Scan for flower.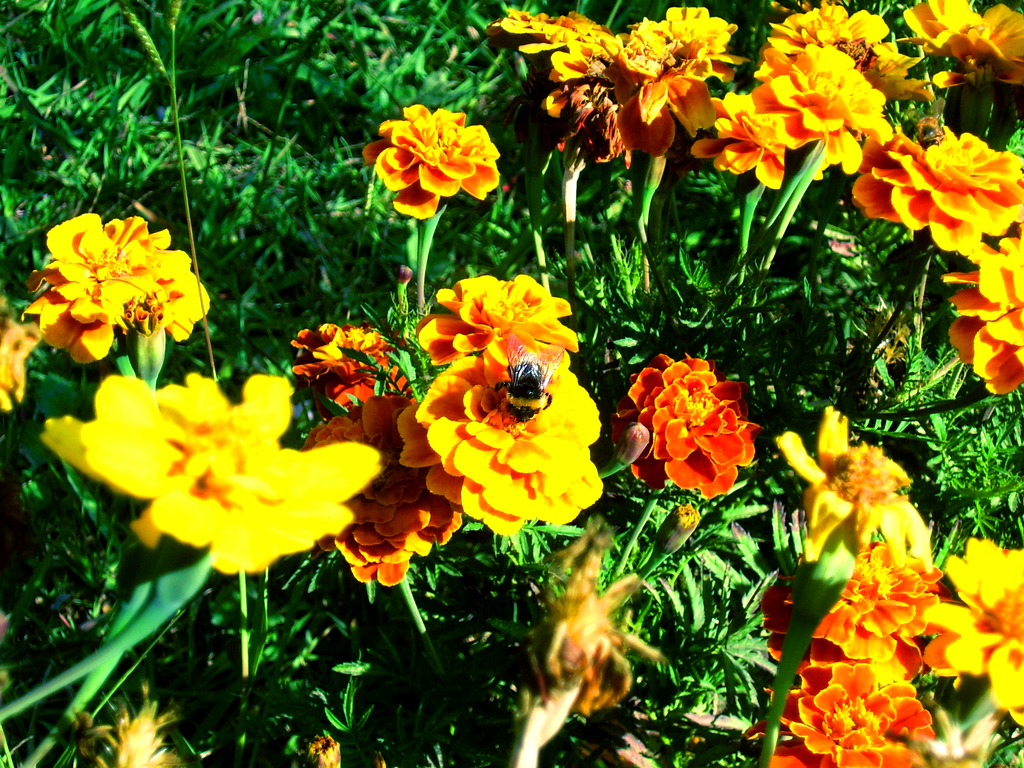
Scan result: (x1=938, y1=237, x2=1023, y2=401).
